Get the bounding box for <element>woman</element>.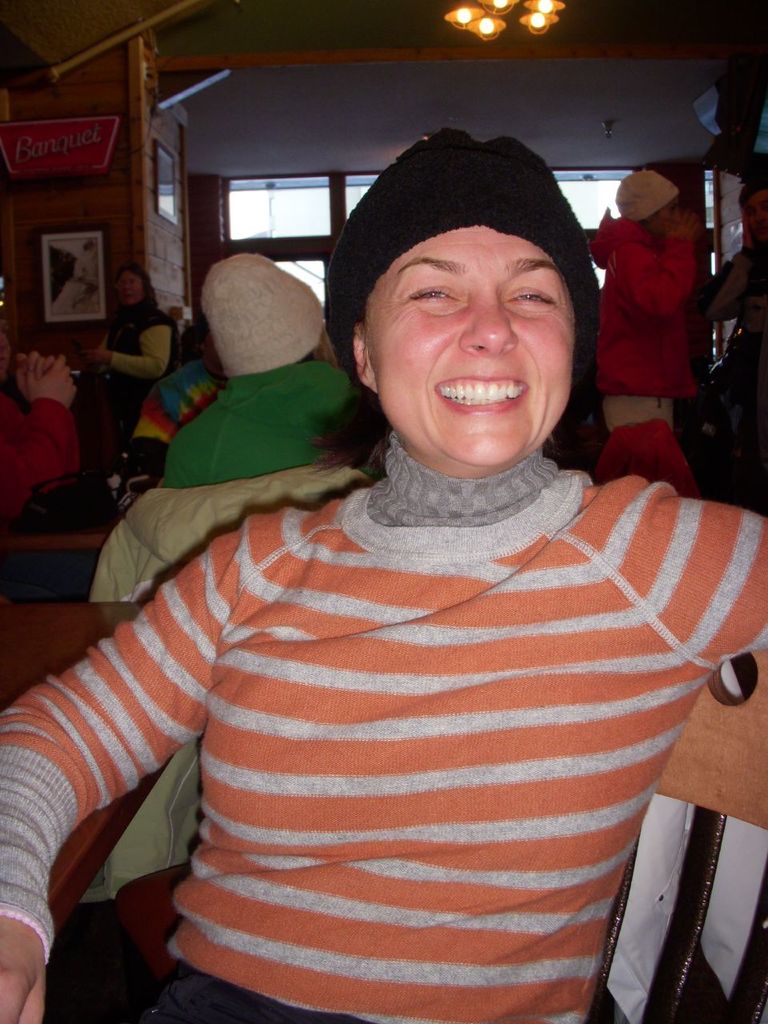
[69,262,183,442].
